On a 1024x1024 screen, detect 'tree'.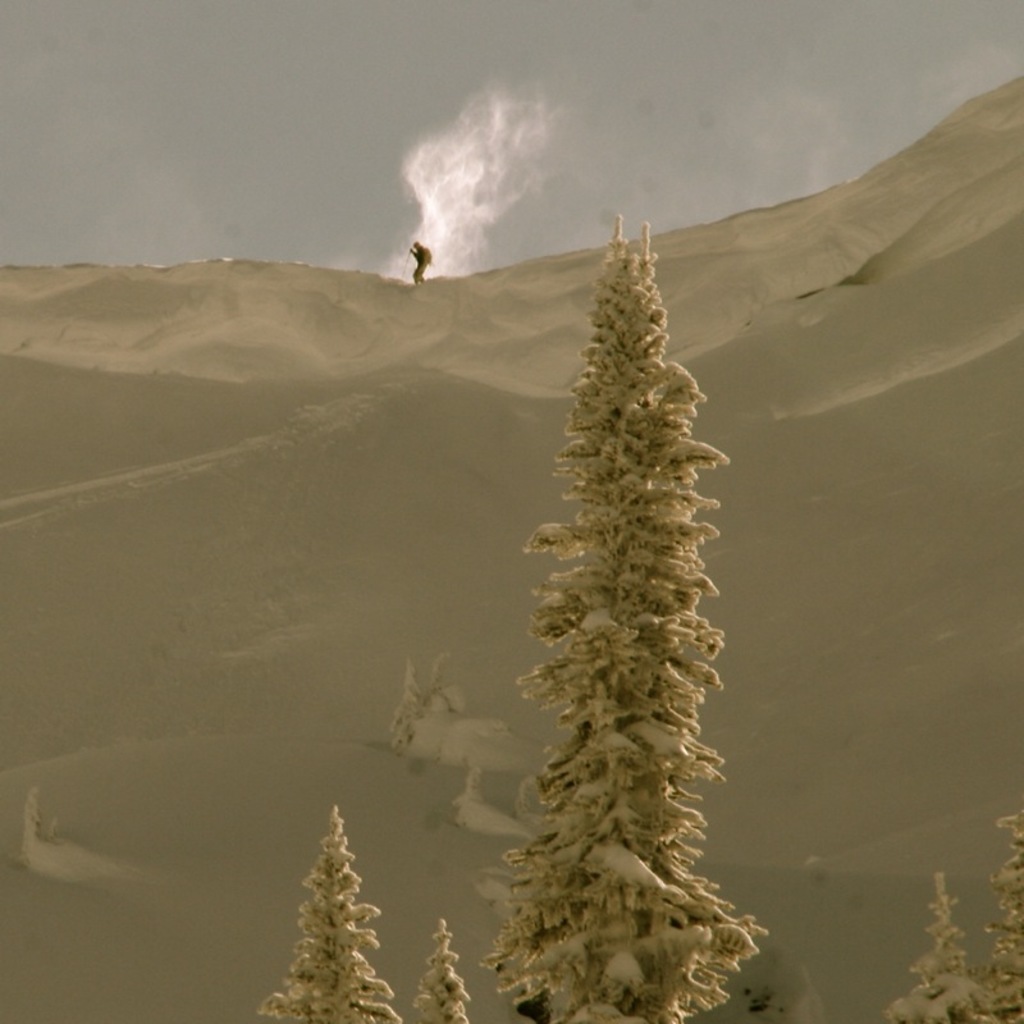
l=424, t=654, r=462, b=726.
